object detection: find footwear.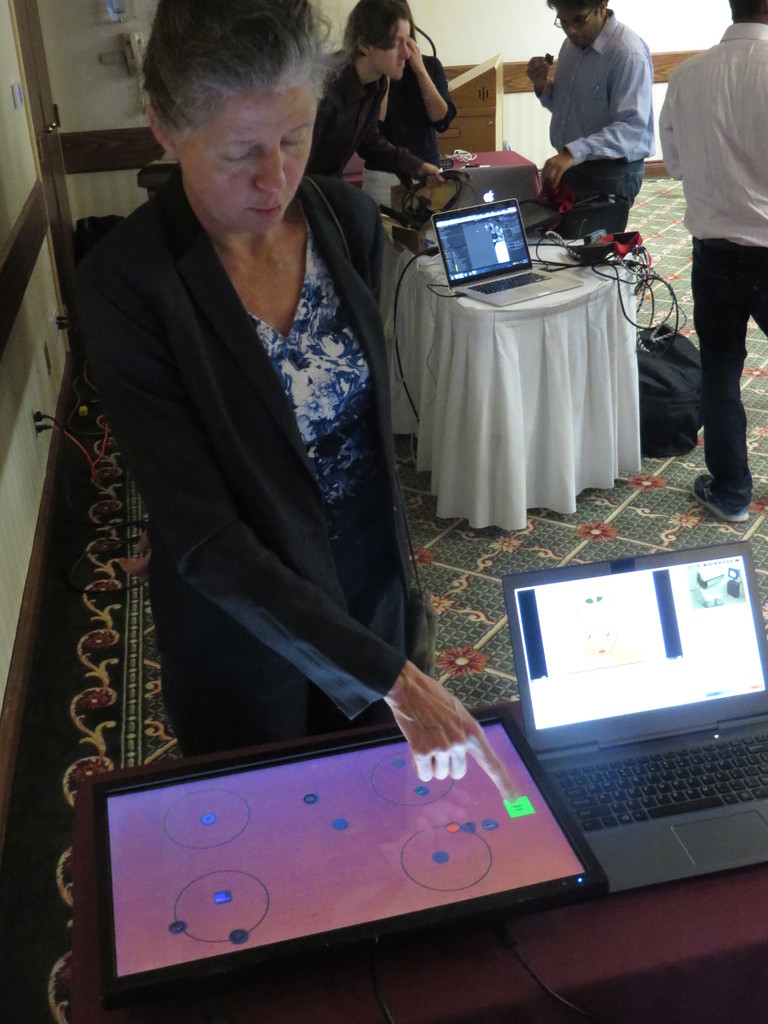
689/458/758/528.
